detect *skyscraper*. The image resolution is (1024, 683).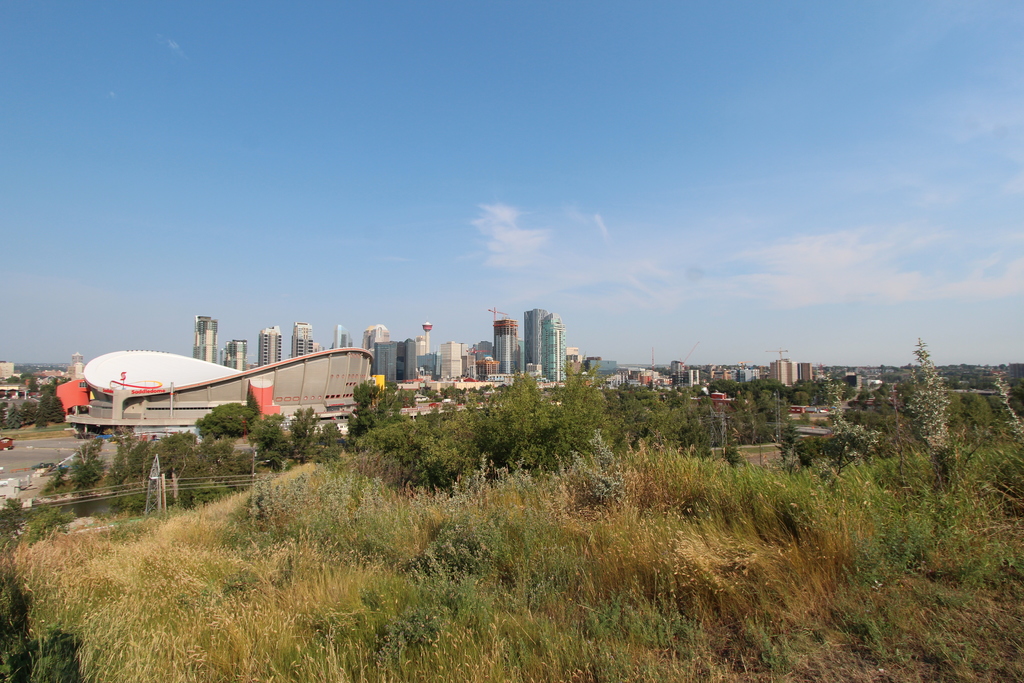
461/339/474/377.
